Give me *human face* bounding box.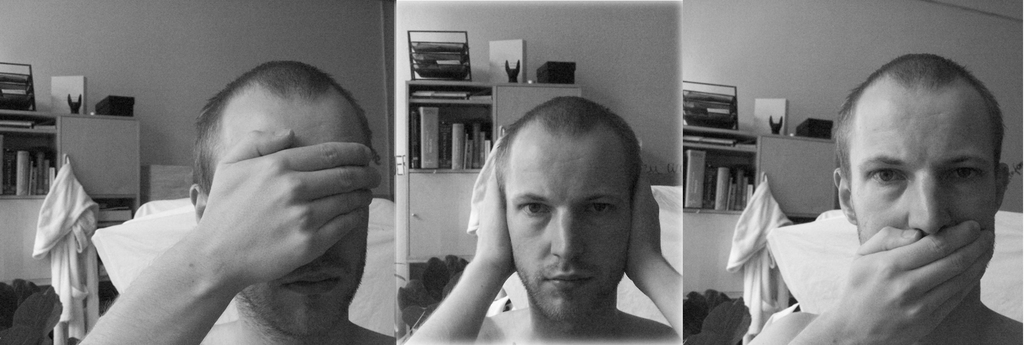
select_region(502, 138, 637, 324).
